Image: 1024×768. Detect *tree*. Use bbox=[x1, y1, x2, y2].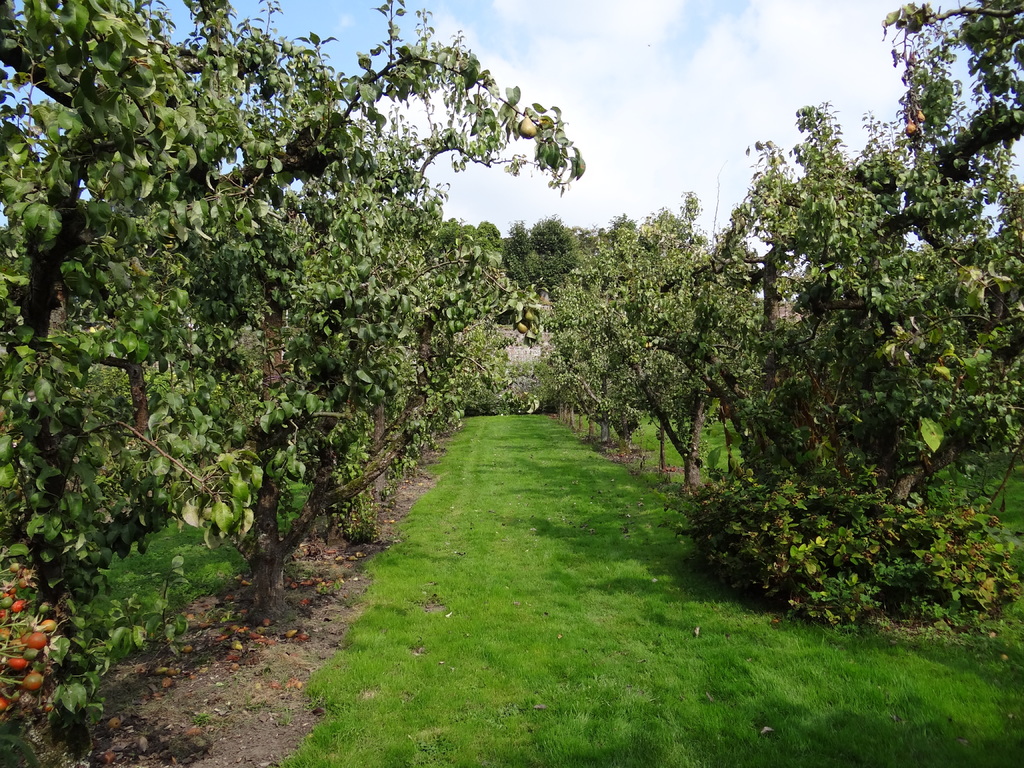
bbox=[495, 214, 571, 294].
